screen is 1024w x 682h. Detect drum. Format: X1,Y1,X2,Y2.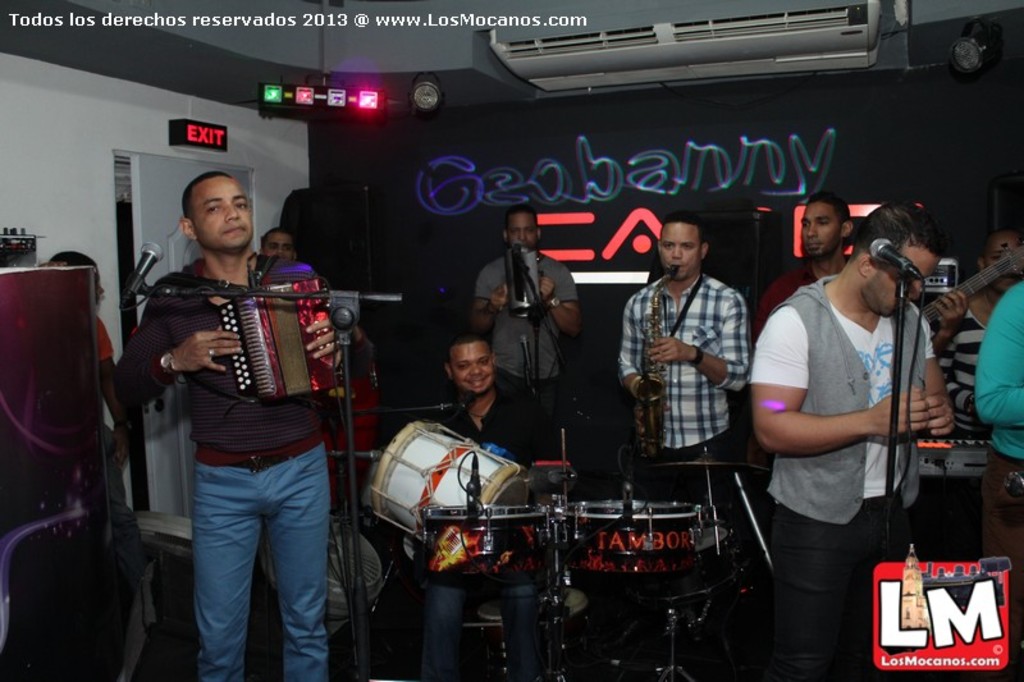
558,493,708,589.
